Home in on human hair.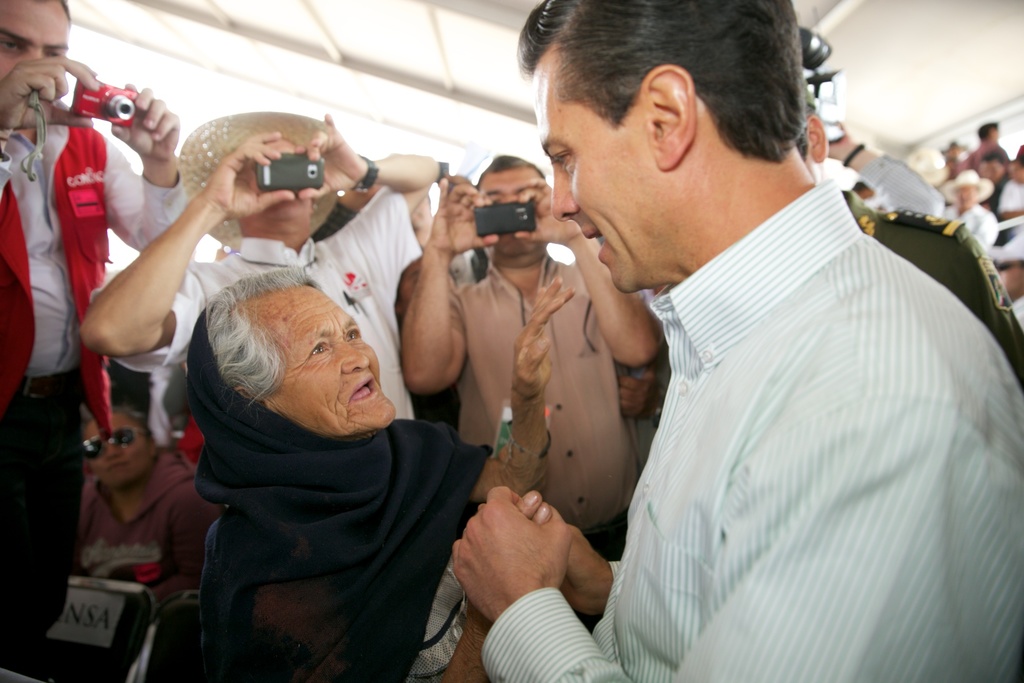
Homed in at 50 0 72 24.
